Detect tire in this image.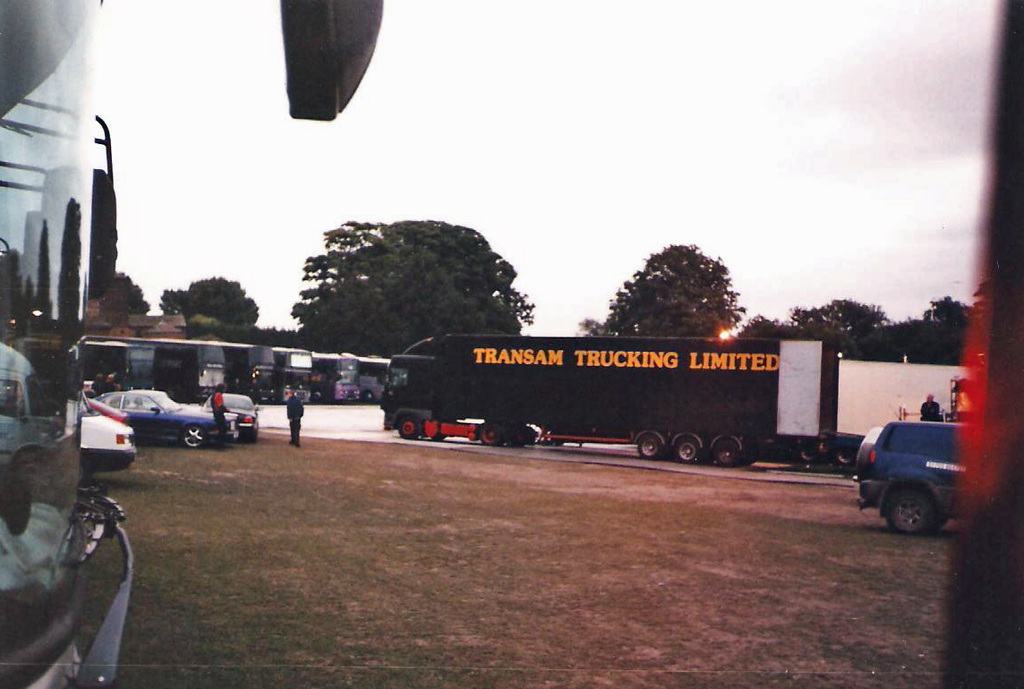
Detection: [x1=672, y1=433, x2=703, y2=463].
